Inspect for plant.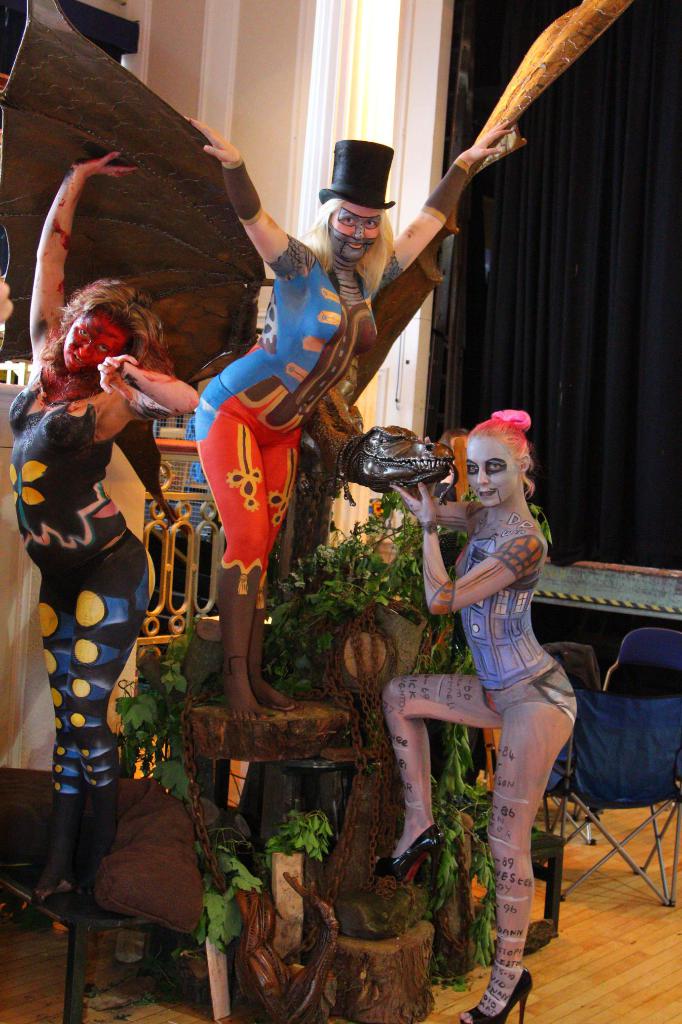
Inspection: <region>198, 801, 342, 939</region>.
